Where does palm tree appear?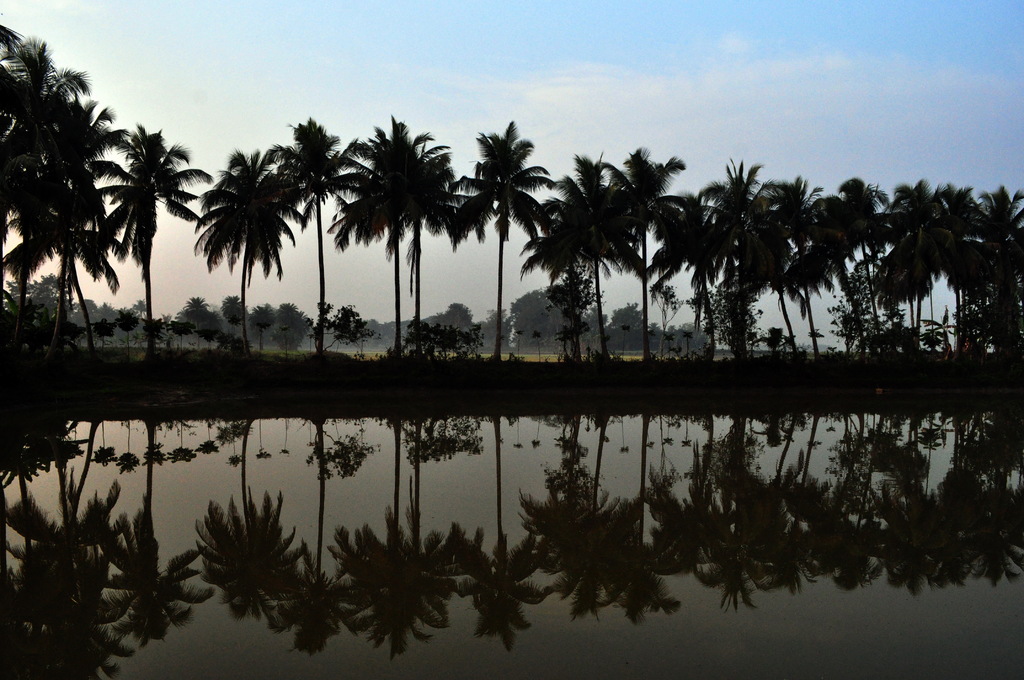
Appears at 961,185,1023,321.
